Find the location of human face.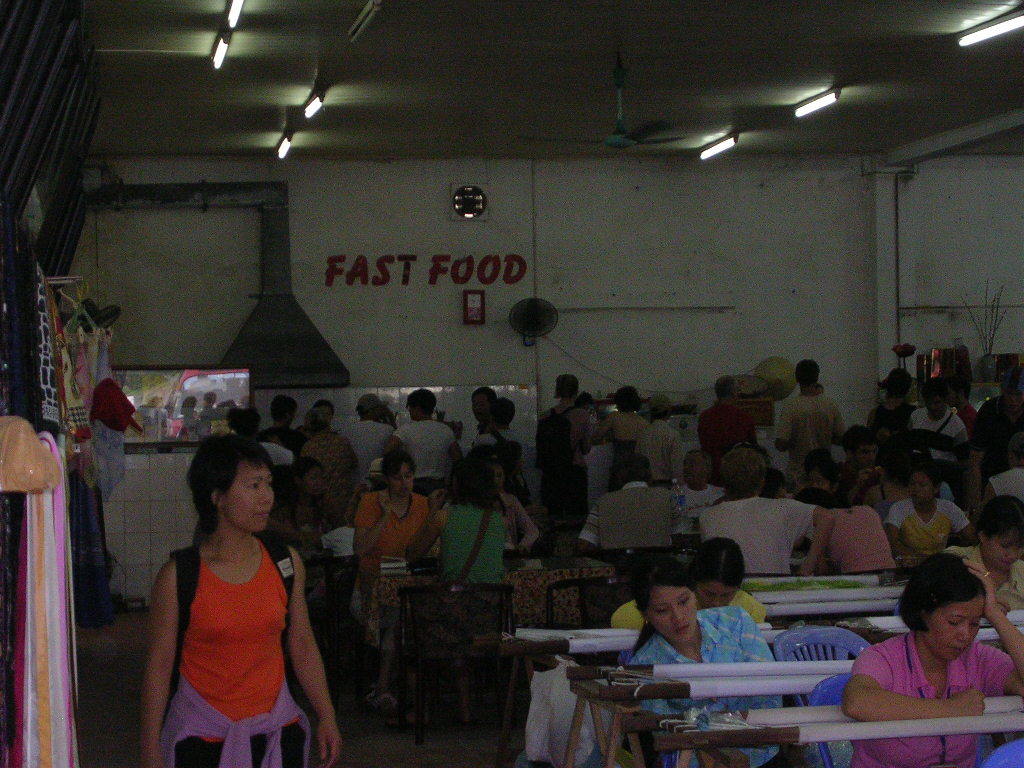
Location: Rect(383, 467, 417, 501).
